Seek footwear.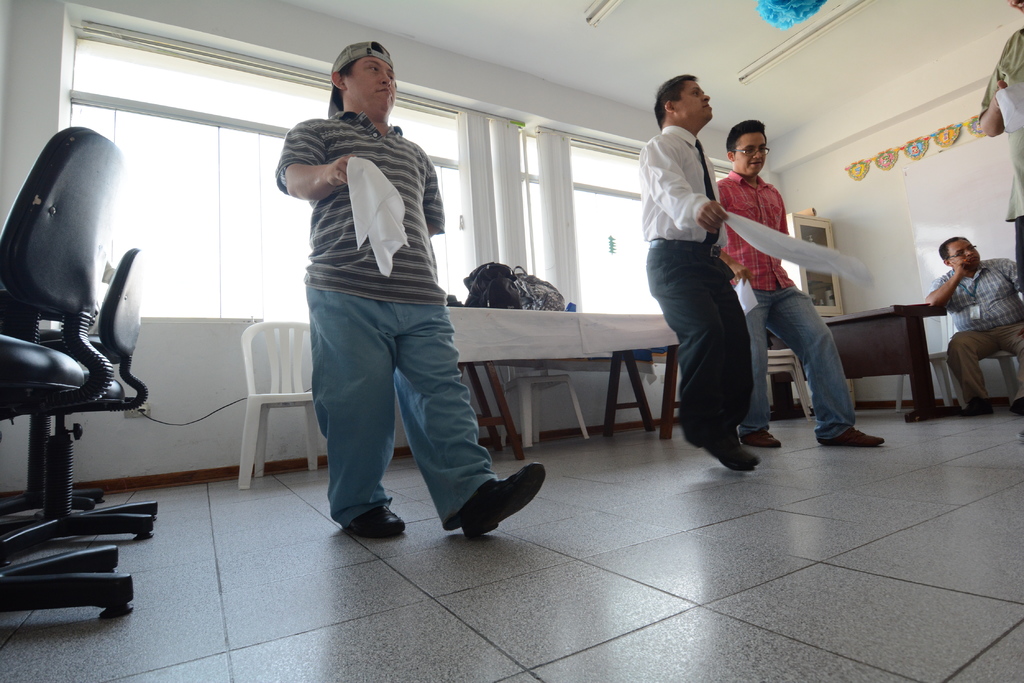
l=741, t=422, r=780, b=449.
